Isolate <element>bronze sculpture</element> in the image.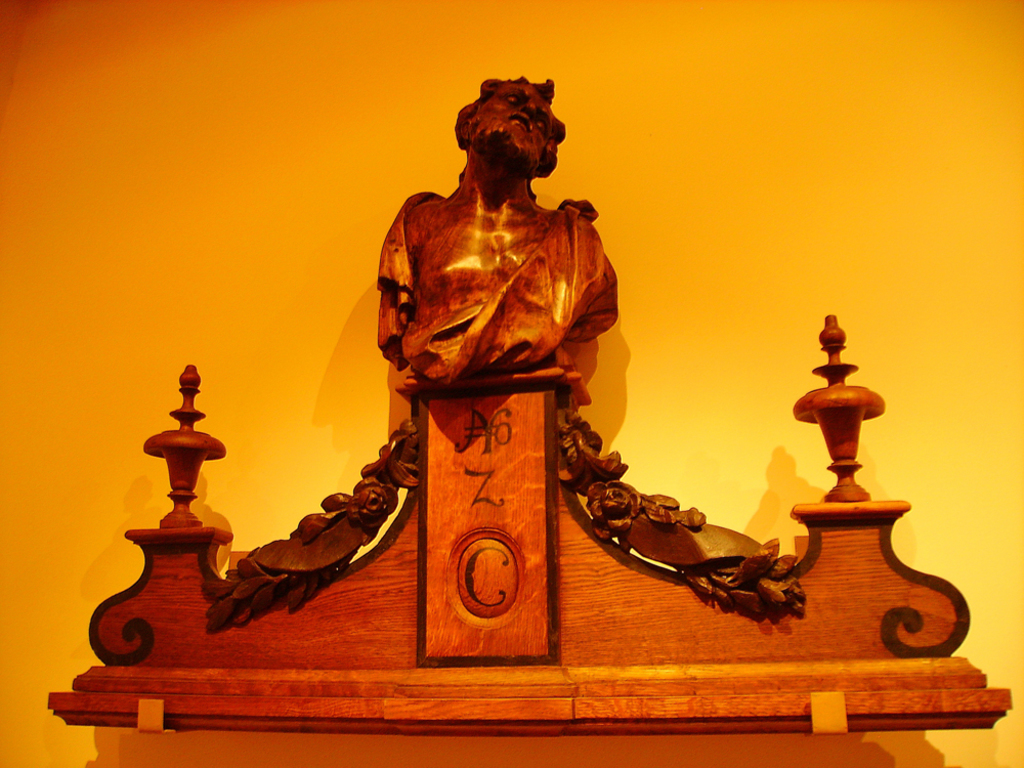
Isolated region: locate(348, 68, 655, 573).
